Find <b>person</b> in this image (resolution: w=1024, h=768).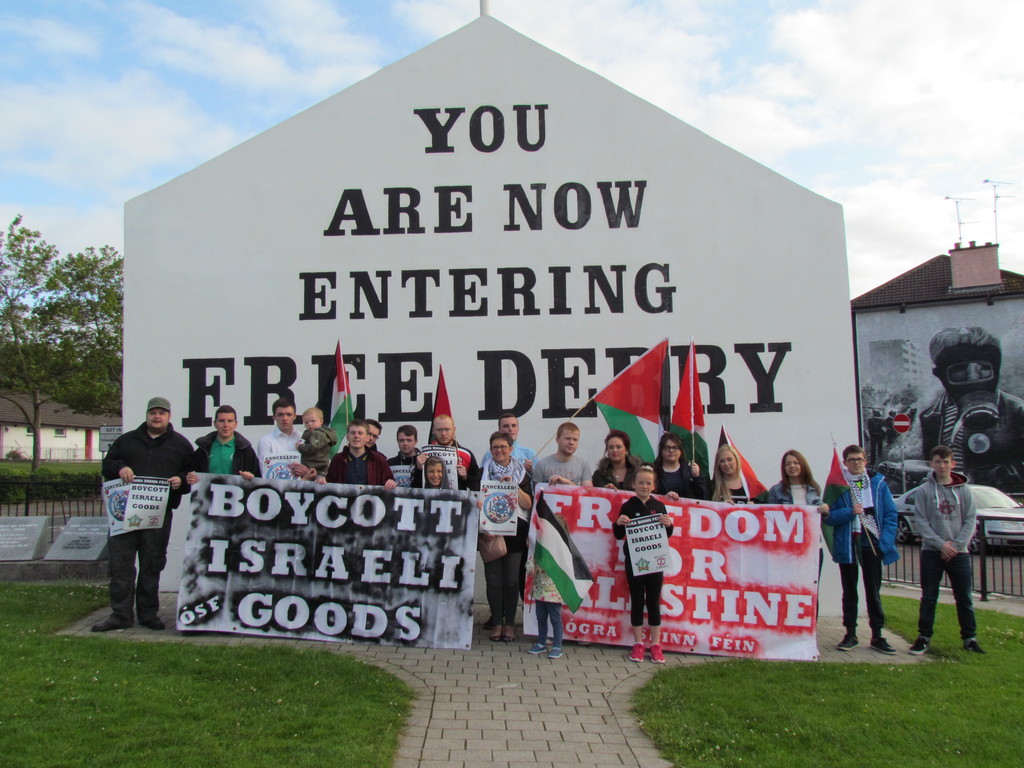
bbox(189, 399, 260, 478).
